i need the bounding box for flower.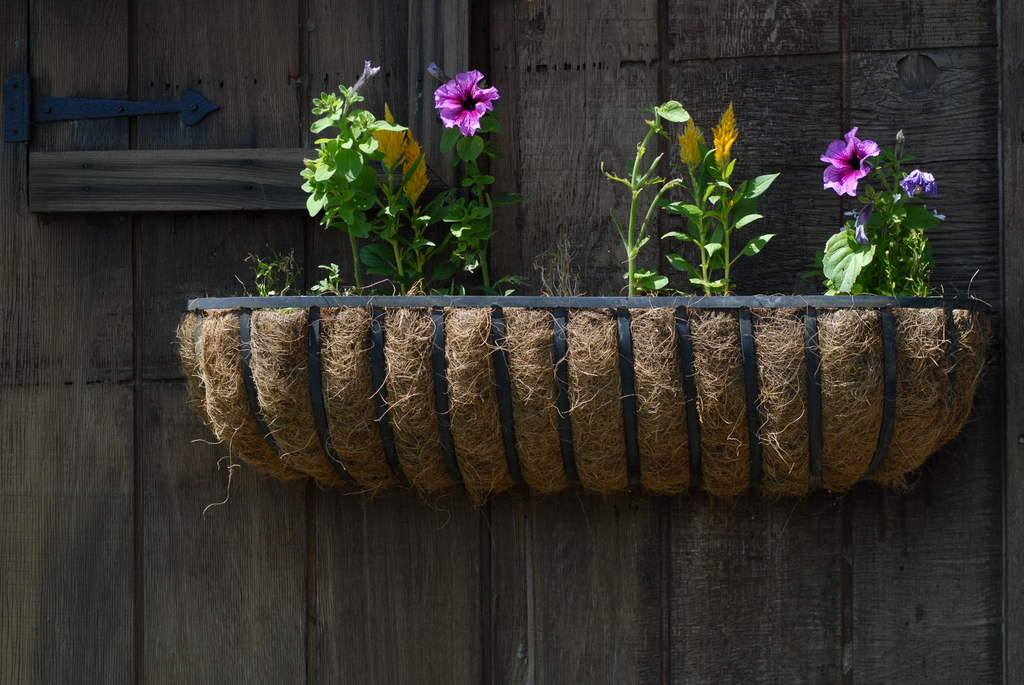
Here it is: bbox=[677, 116, 705, 163].
